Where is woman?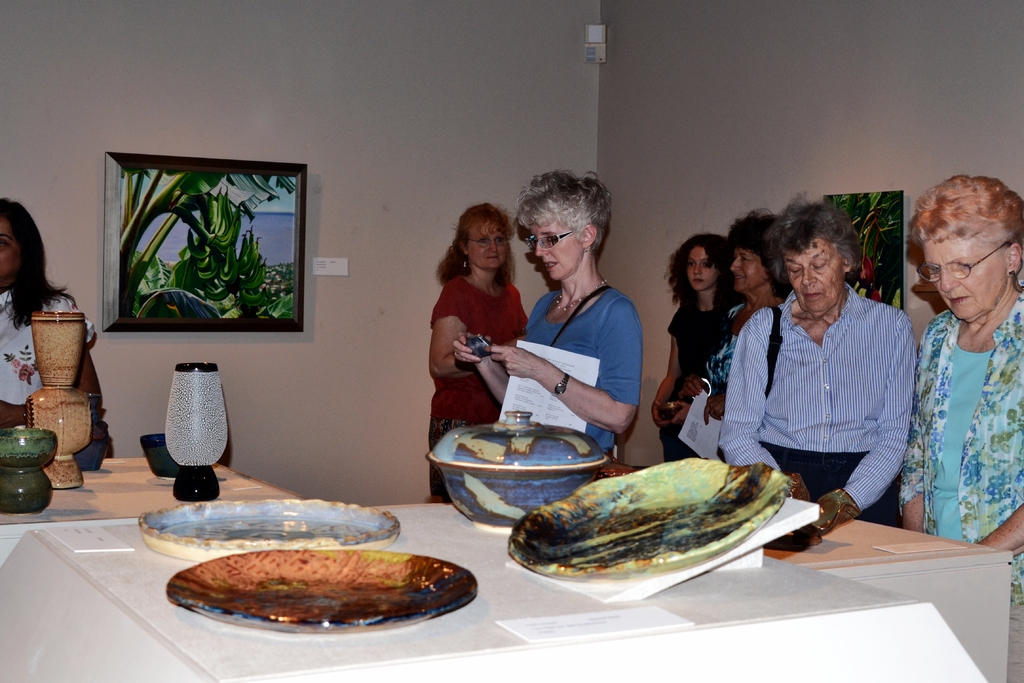
rect(0, 197, 116, 458).
